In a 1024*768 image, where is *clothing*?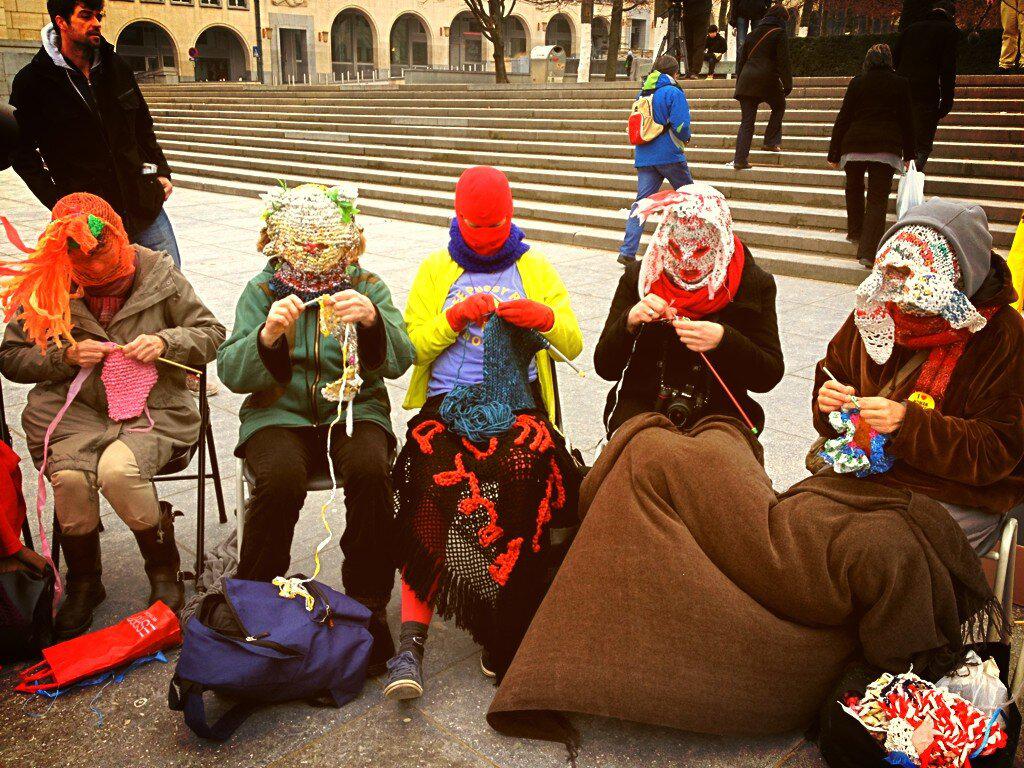
{"x1": 215, "y1": 255, "x2": 418, "y2": 614}.
